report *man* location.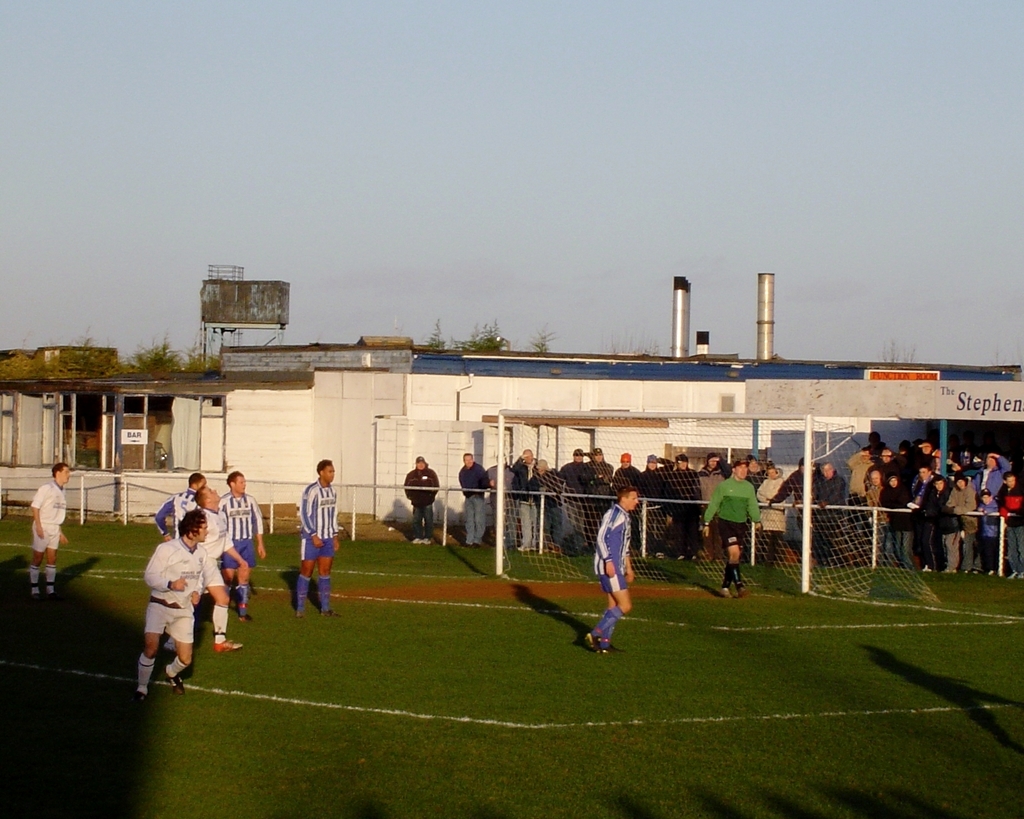
Report: (191, 491, 244, 649).
